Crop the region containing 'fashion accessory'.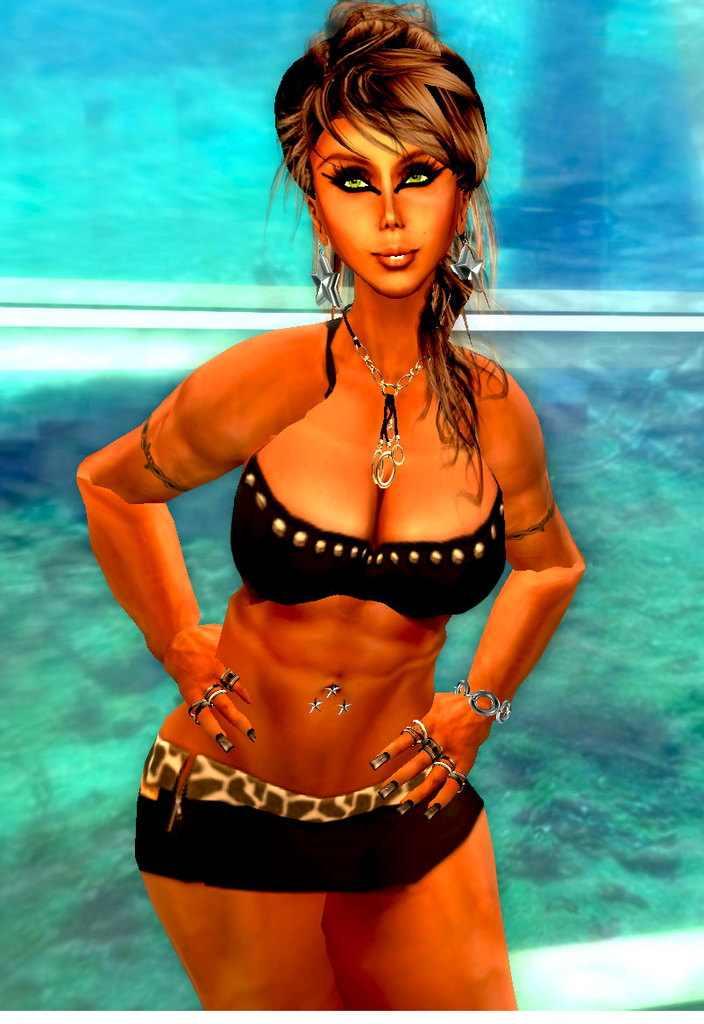
Crop region: crop(191, 698, 212, 722).
